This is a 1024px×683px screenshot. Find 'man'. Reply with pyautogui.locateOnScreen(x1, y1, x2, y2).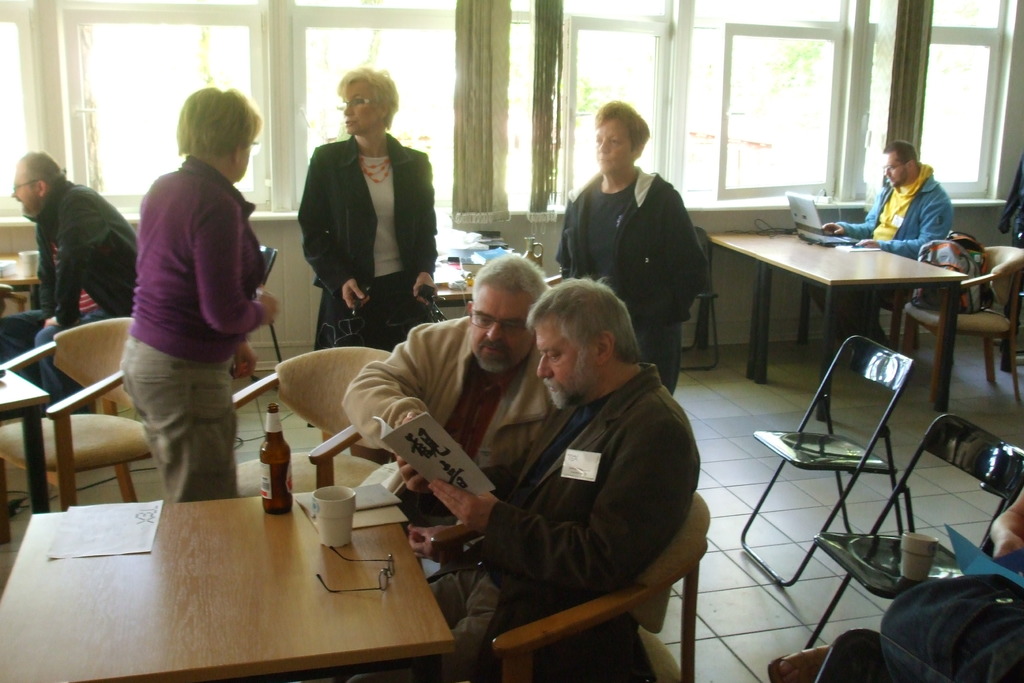
pyautogui.locateOnScreen(1, 142, 141, 420).
